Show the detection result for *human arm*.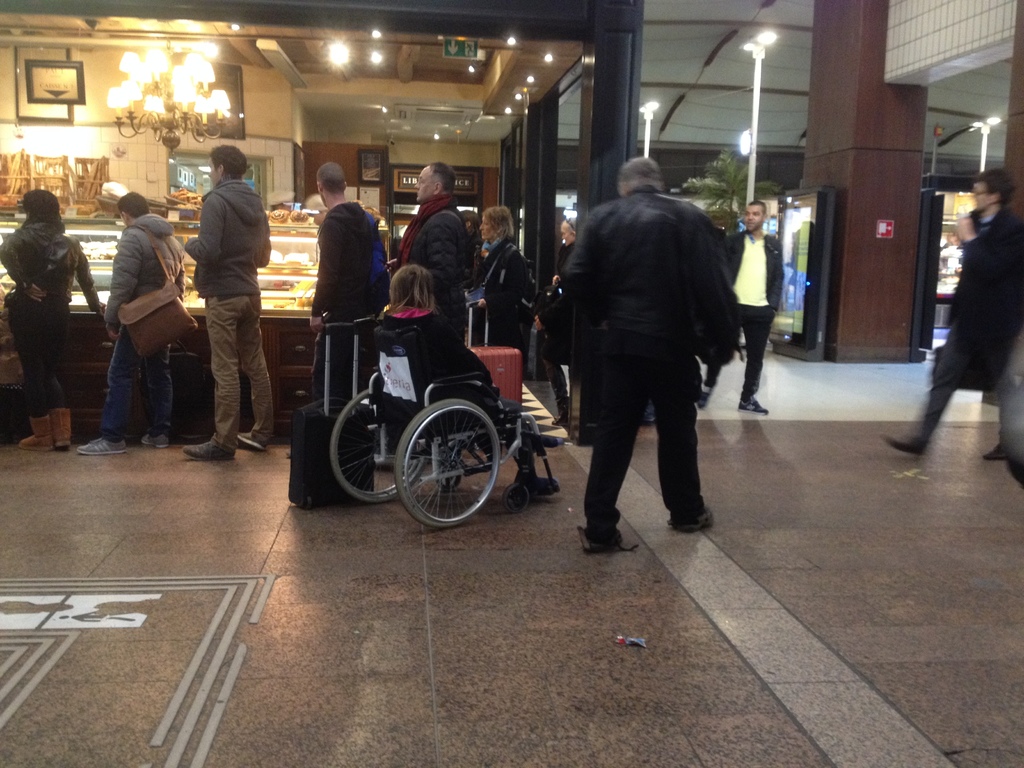
[left=67, top=244, right=114, bottom=316].
